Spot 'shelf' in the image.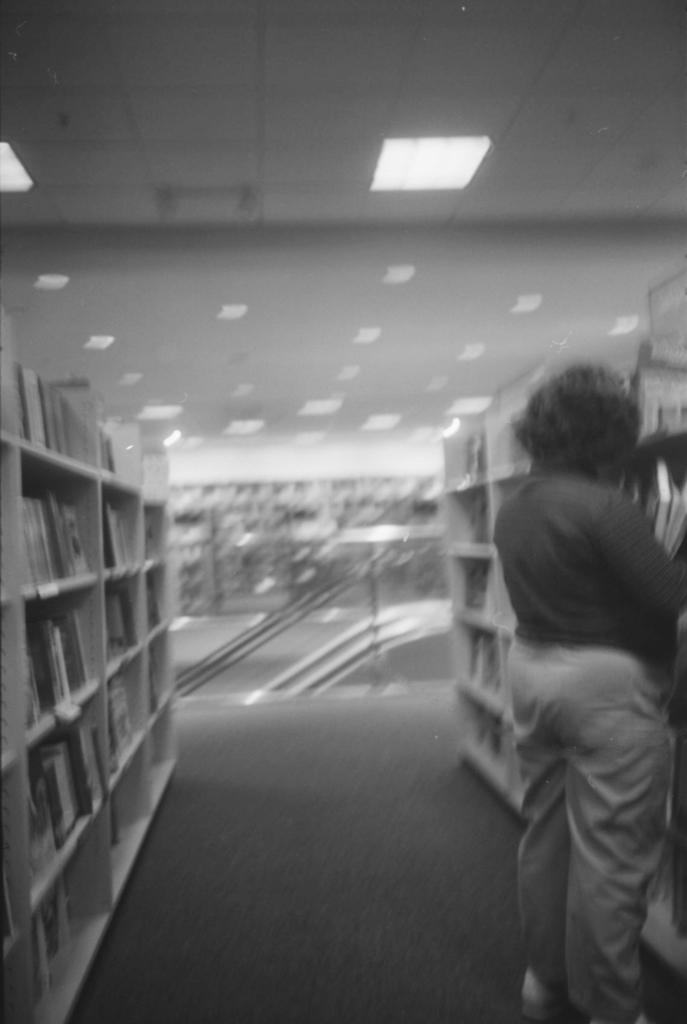
'shelf' found at BBox(428, 425, 498, 785).
